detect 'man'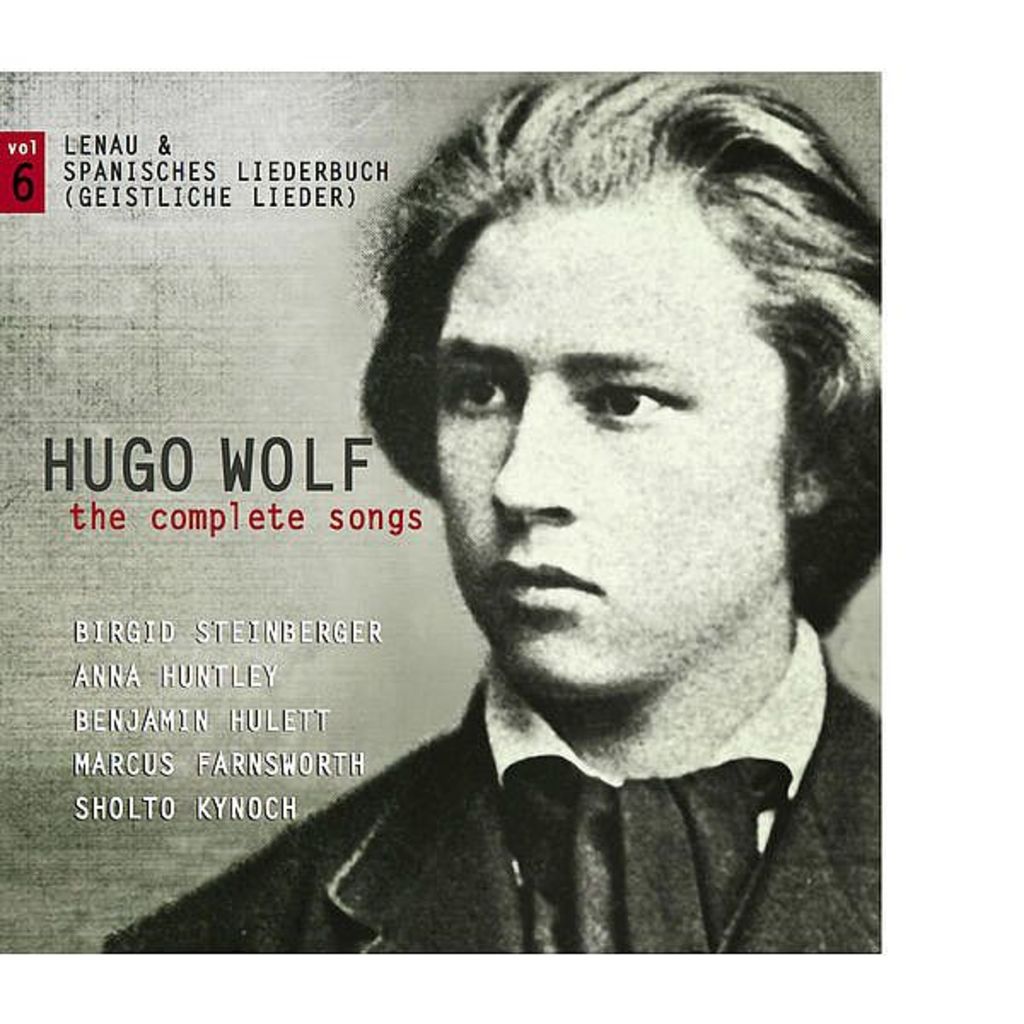
detection(152, 99, 959, 981)
